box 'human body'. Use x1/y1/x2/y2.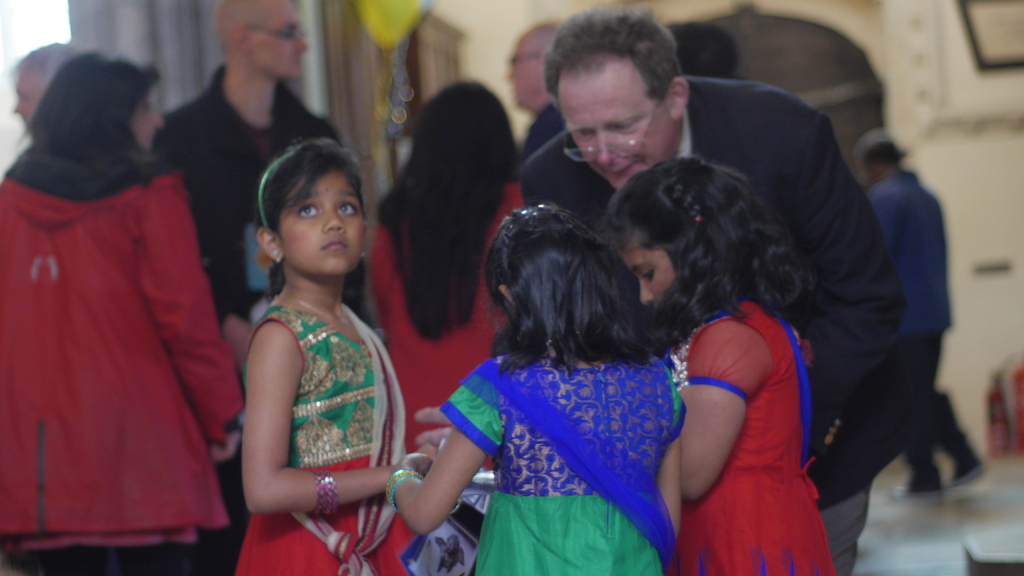
385/340/684/575.
